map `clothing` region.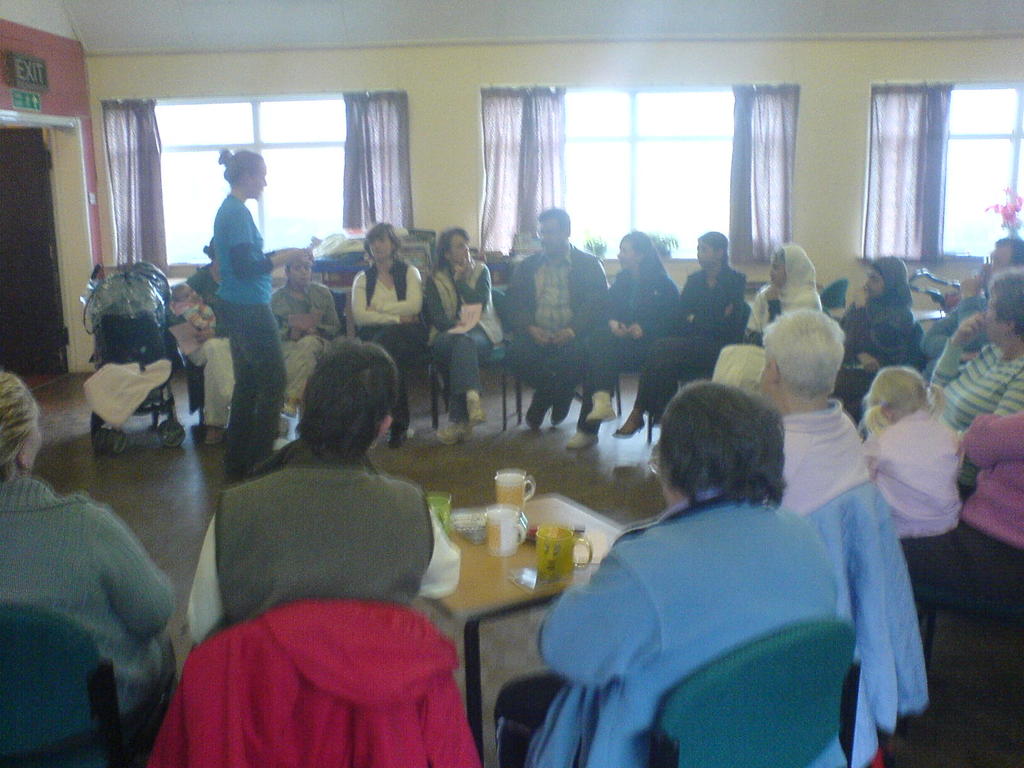
Mapped to region(0, 475, 178, 767).
